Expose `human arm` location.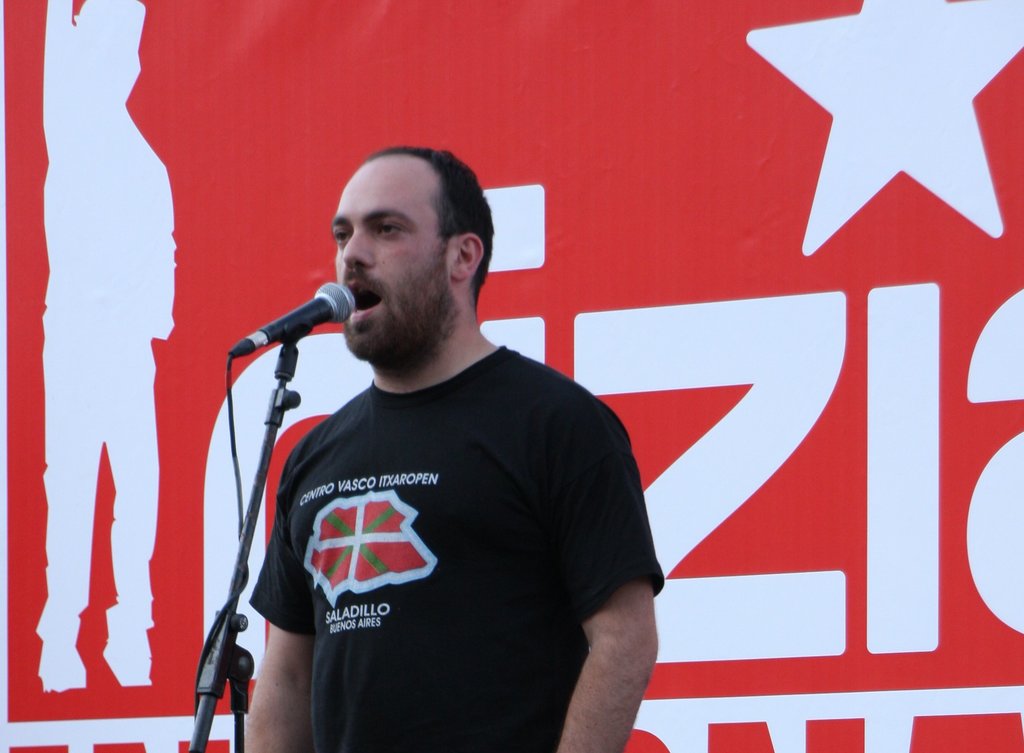
Exposed at 237 512 316 752.
